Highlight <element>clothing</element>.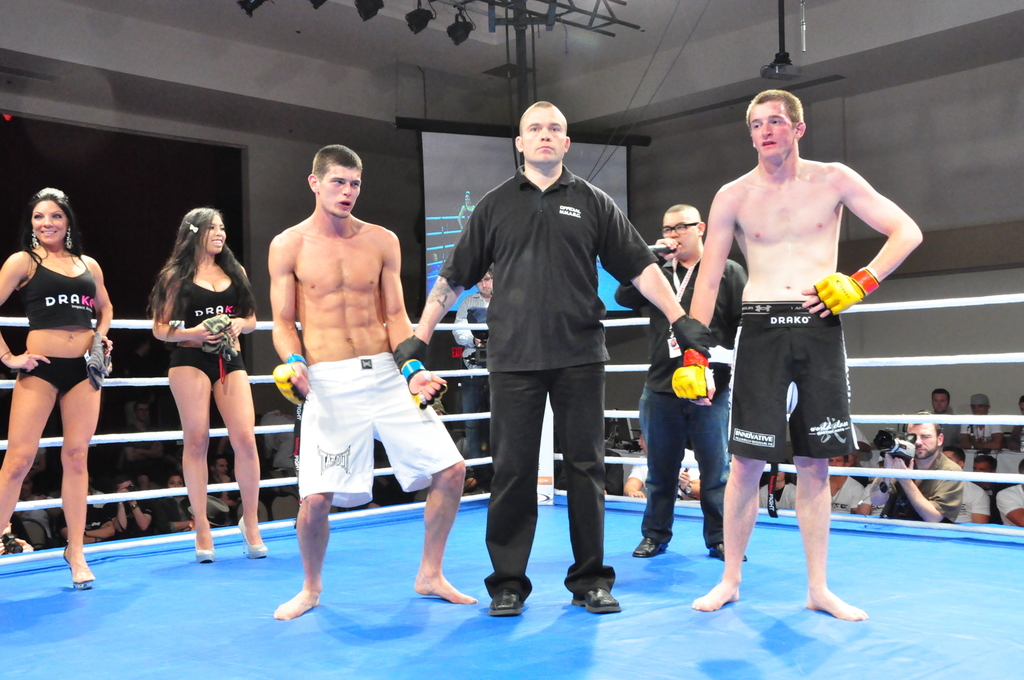
Highlighted region: bbox=[994, 486, 1023, 531].
